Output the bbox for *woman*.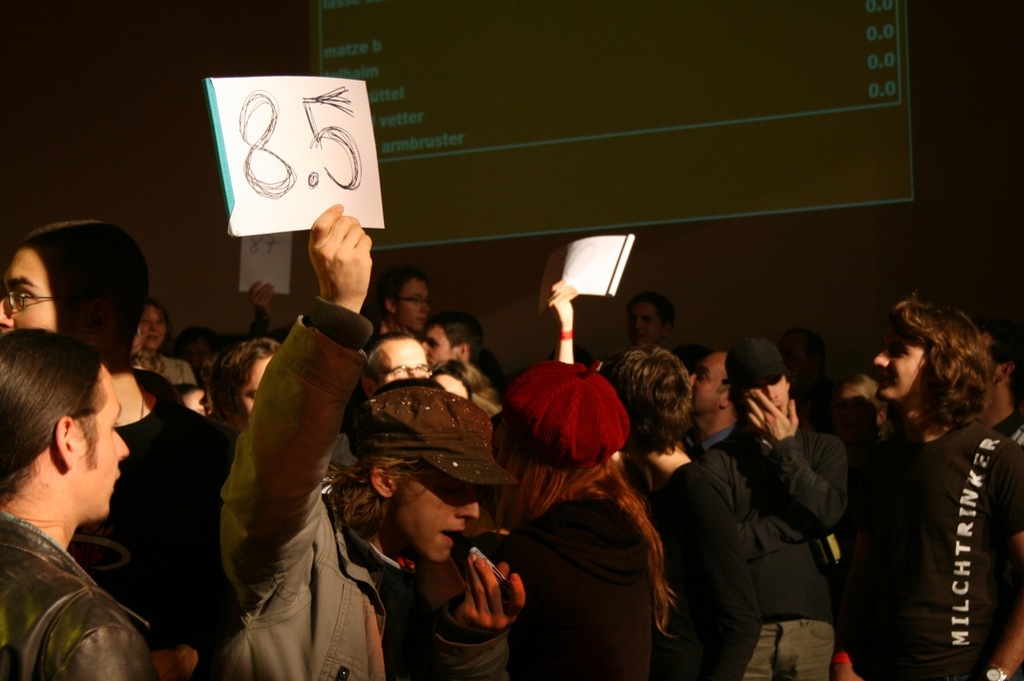
(462, 359, 671, 680).
